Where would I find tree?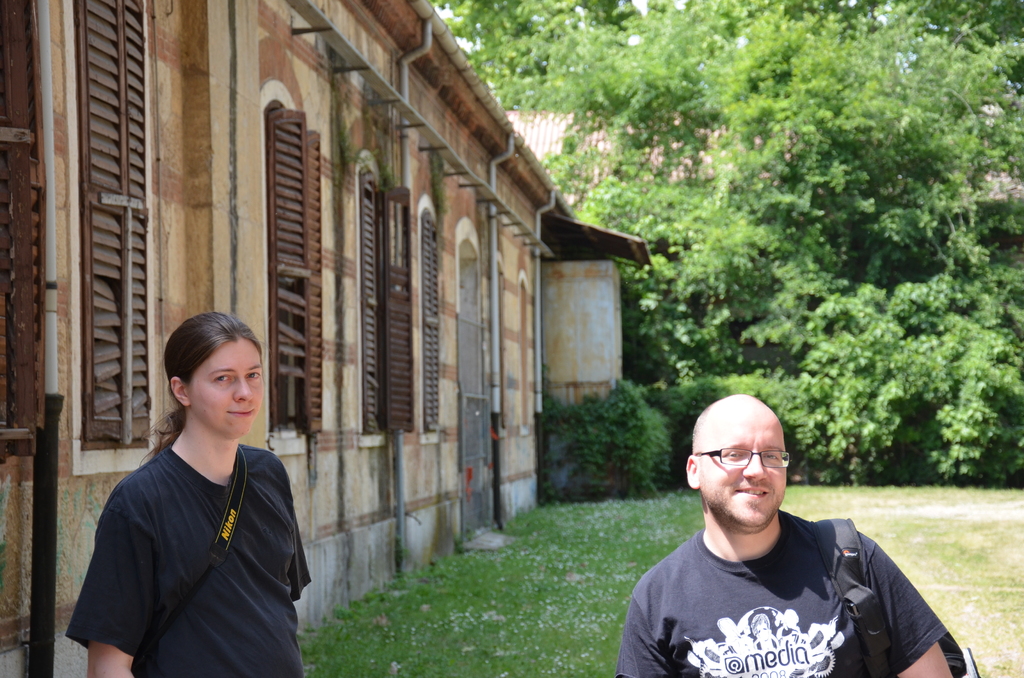
At region(442, 0, 1023, 491).
